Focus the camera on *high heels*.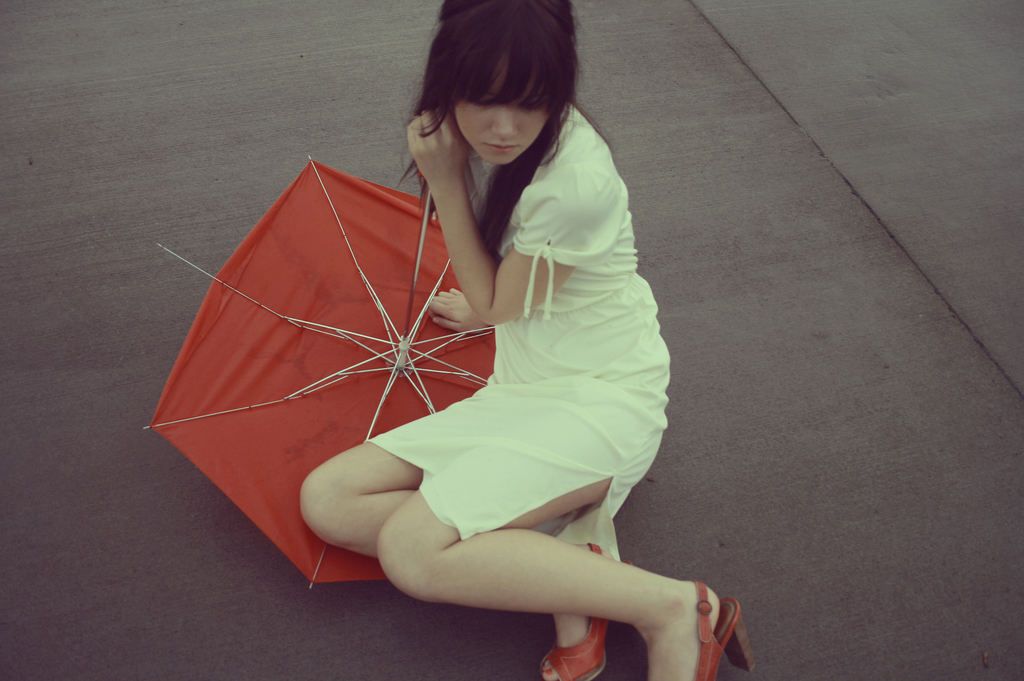
Focus region: {"x1": 696, "y1": 573, "x2": 753, "y2": 680}.
